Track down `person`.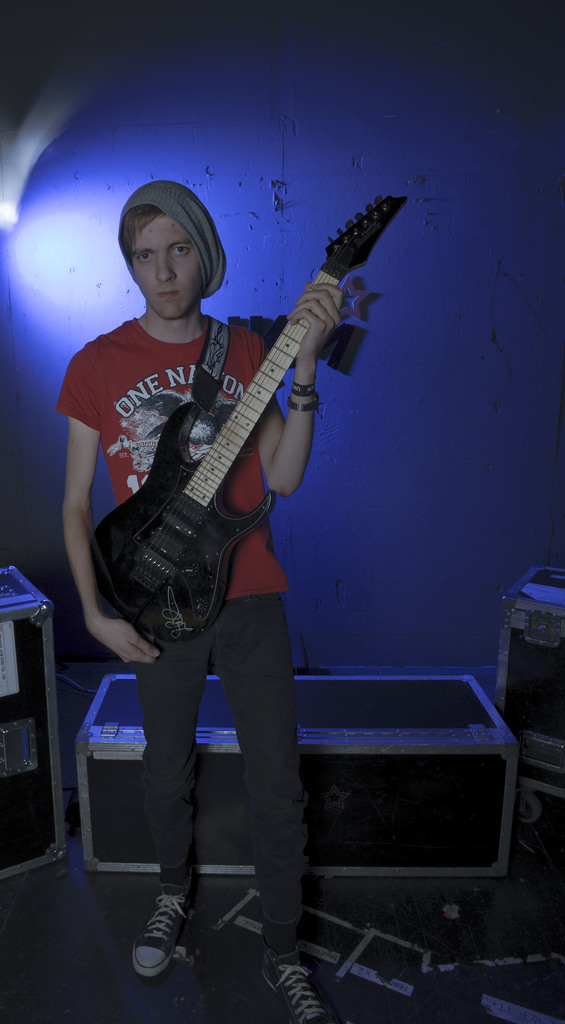
Tracked to 56,172,345,1023.
